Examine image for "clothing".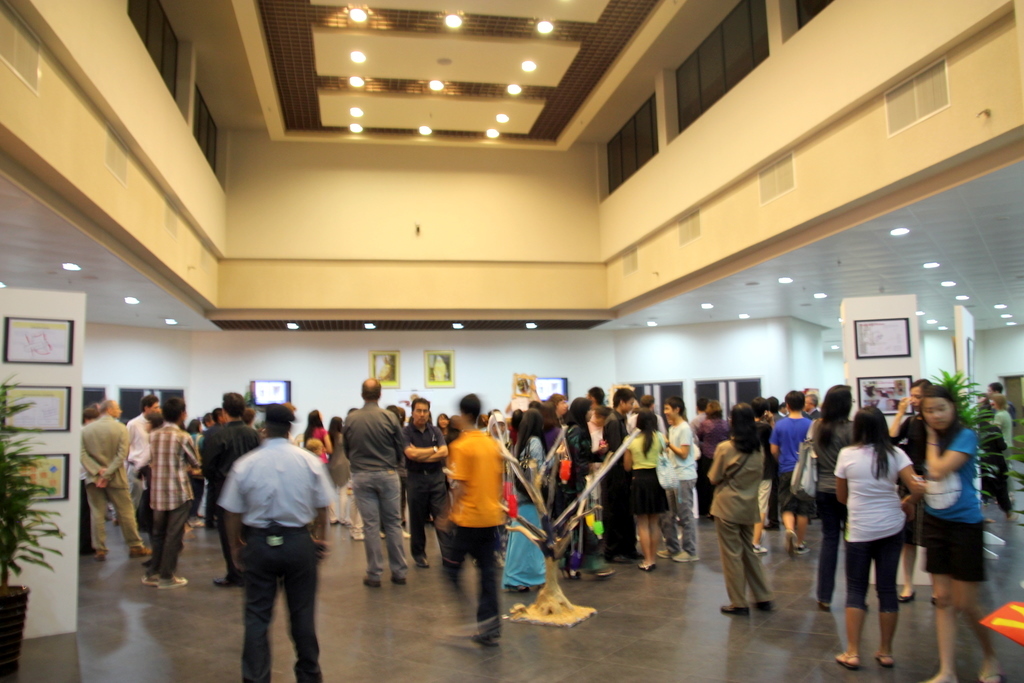
Examination result: region(667, 434, 700, 548).
